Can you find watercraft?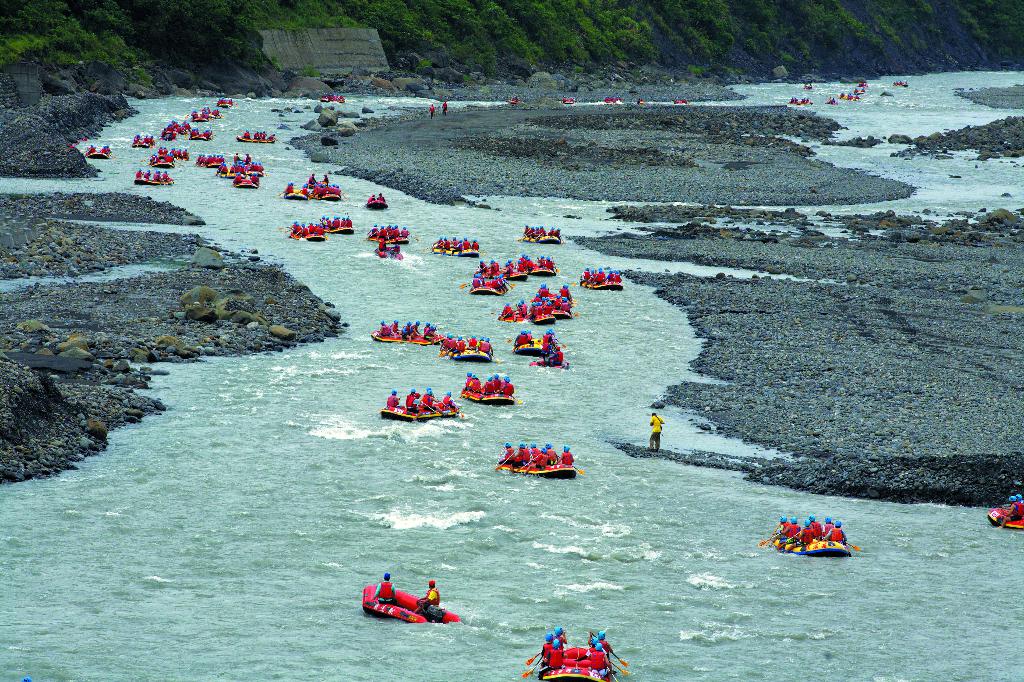
Yes, bounding box: bbox=[988, 508, 1023, 530].
